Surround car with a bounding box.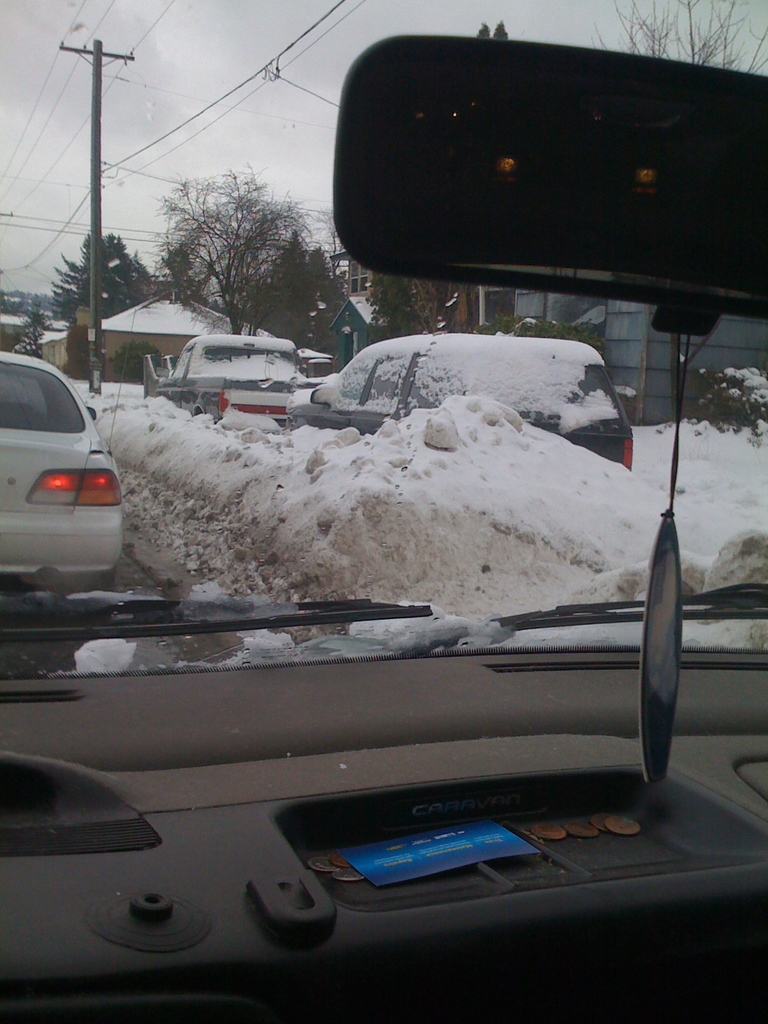
287,335,632,468.
